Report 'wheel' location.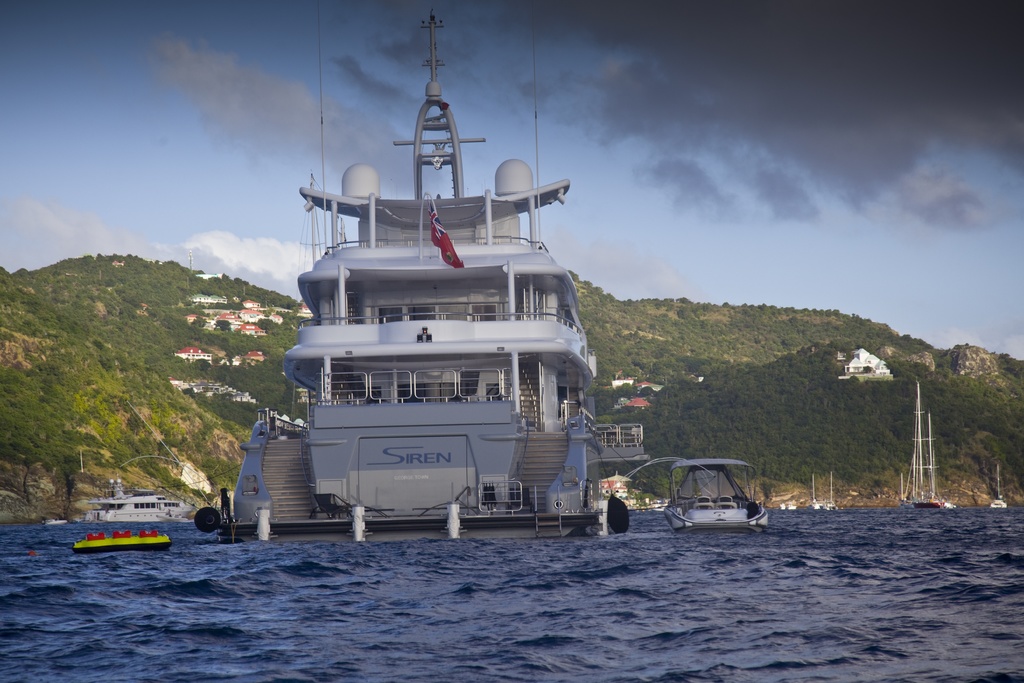
Report: locate(193, 502, 223, 536).
